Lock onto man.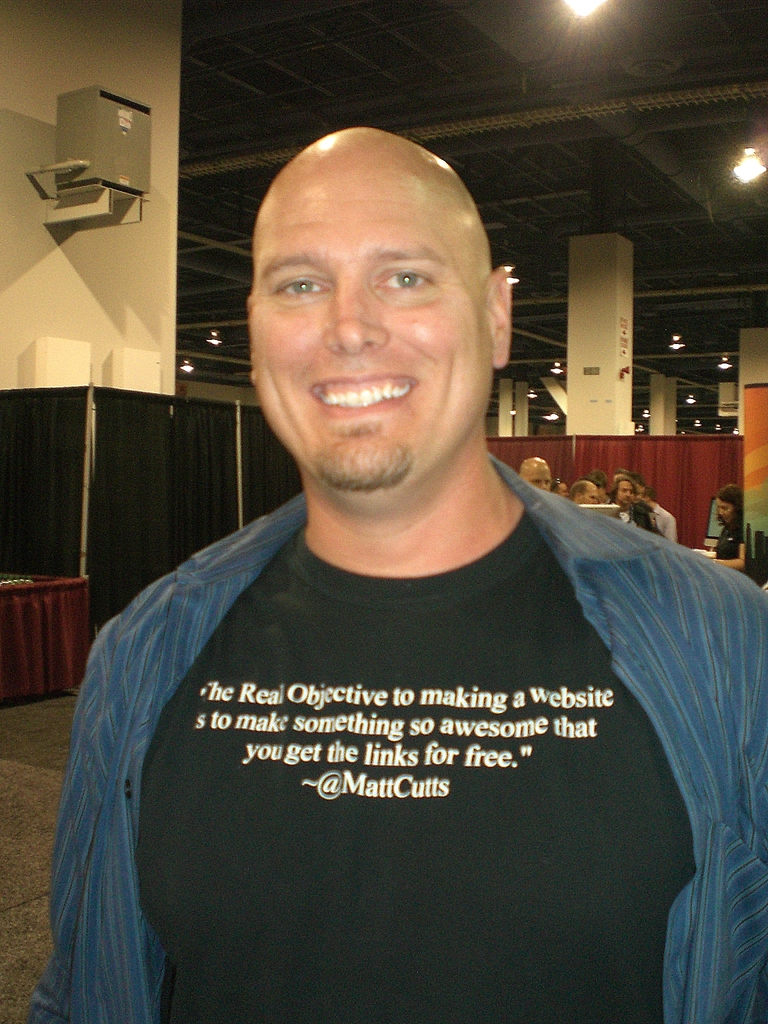
Locked: l=593, t=466, r=611, b=509.
